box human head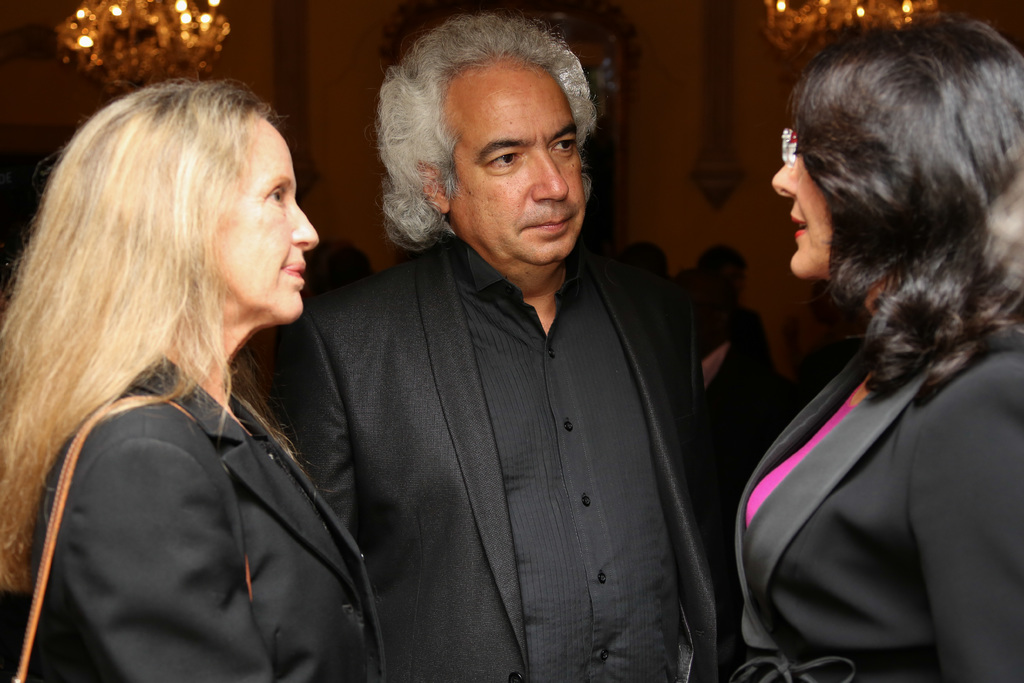
52,82,319,329
